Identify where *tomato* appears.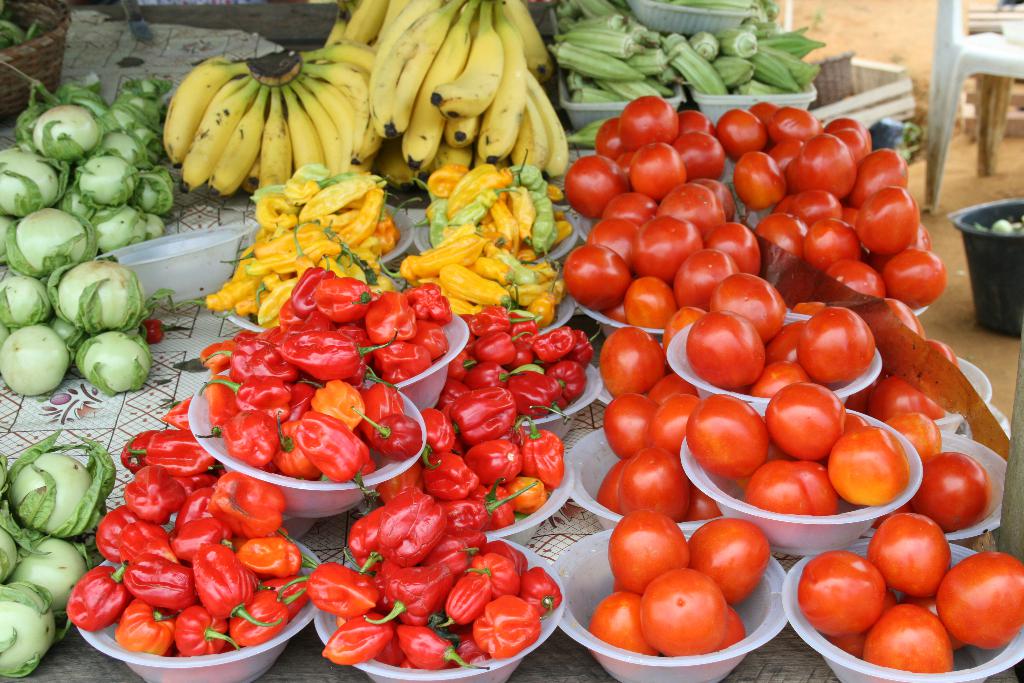
Appears at (left=870, top=507, right=952, bottom=602).
